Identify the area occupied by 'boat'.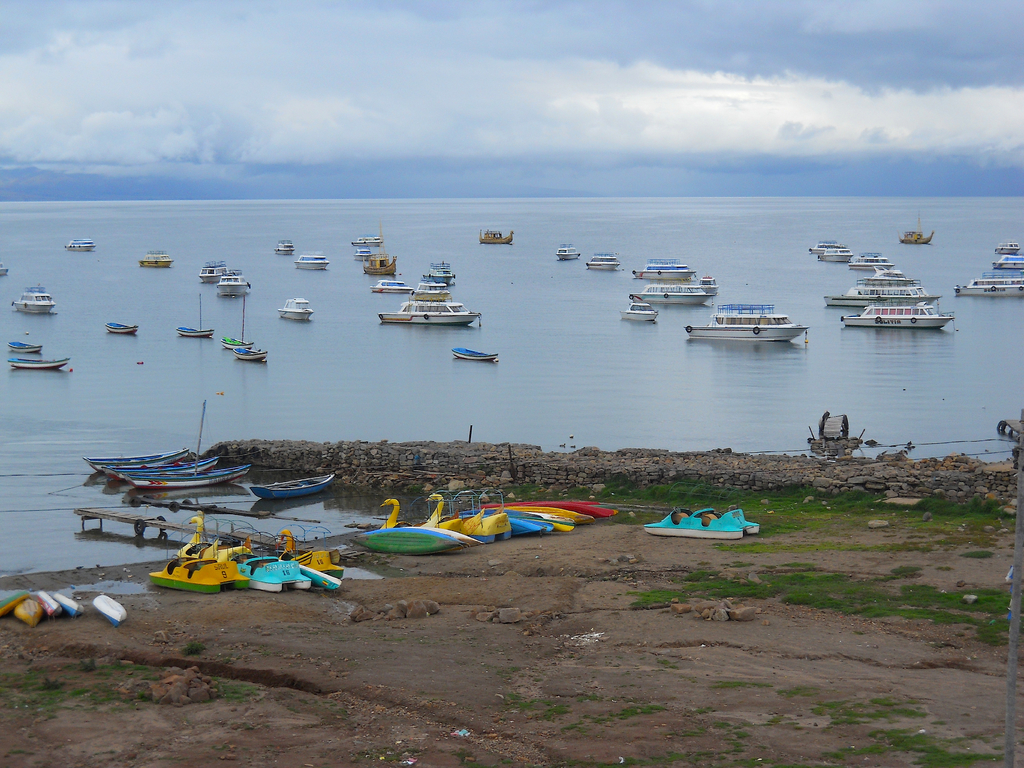
Area: box=[289, 557, 344, 591].
